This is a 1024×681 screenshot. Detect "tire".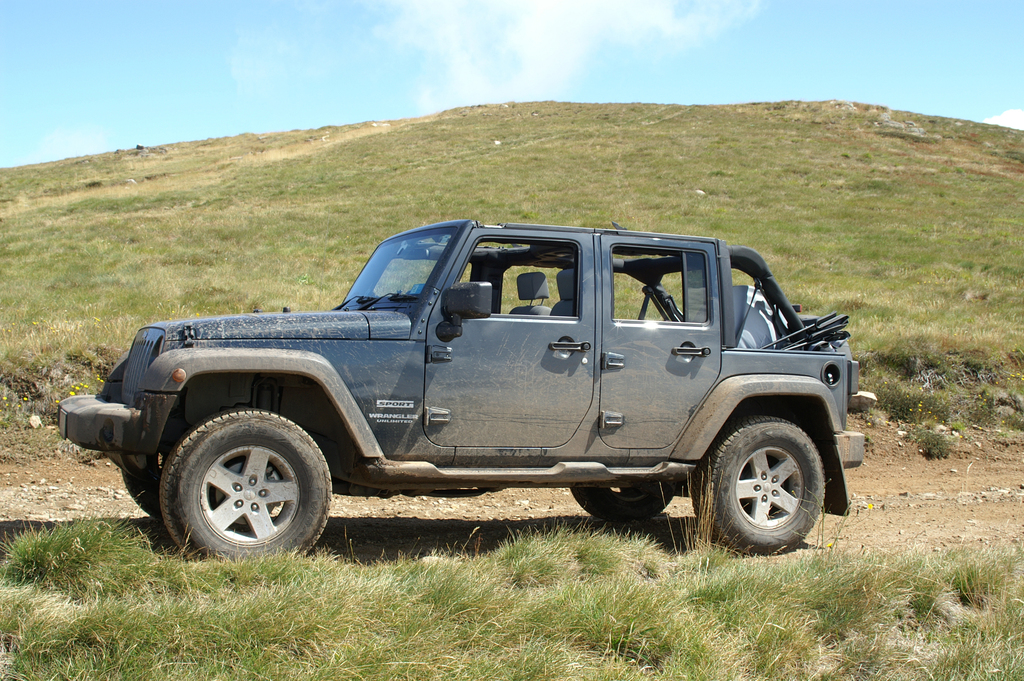
bbox=[706, 413, 826, 555].
